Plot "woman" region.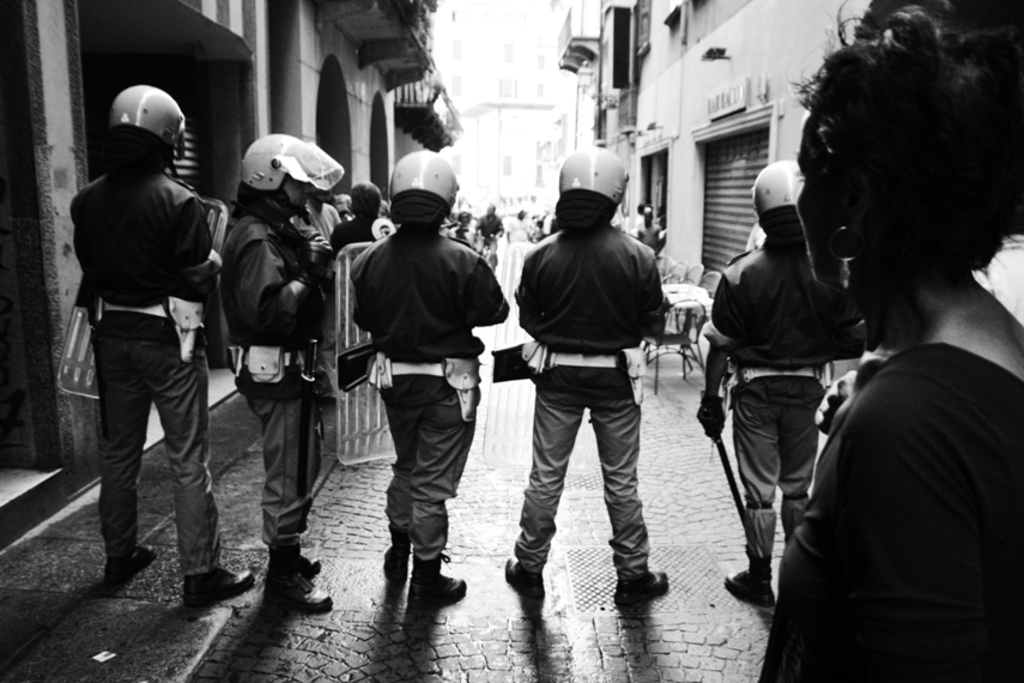
Plotted at detection(753, 0, 1023, 682).
